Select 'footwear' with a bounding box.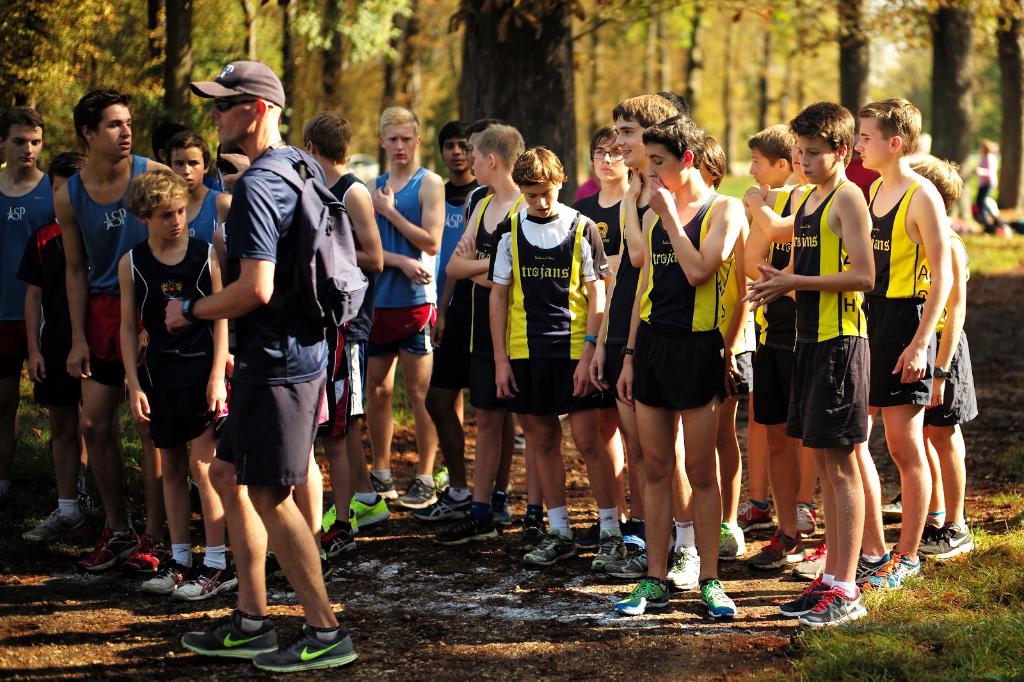
(326,518,353,554).
